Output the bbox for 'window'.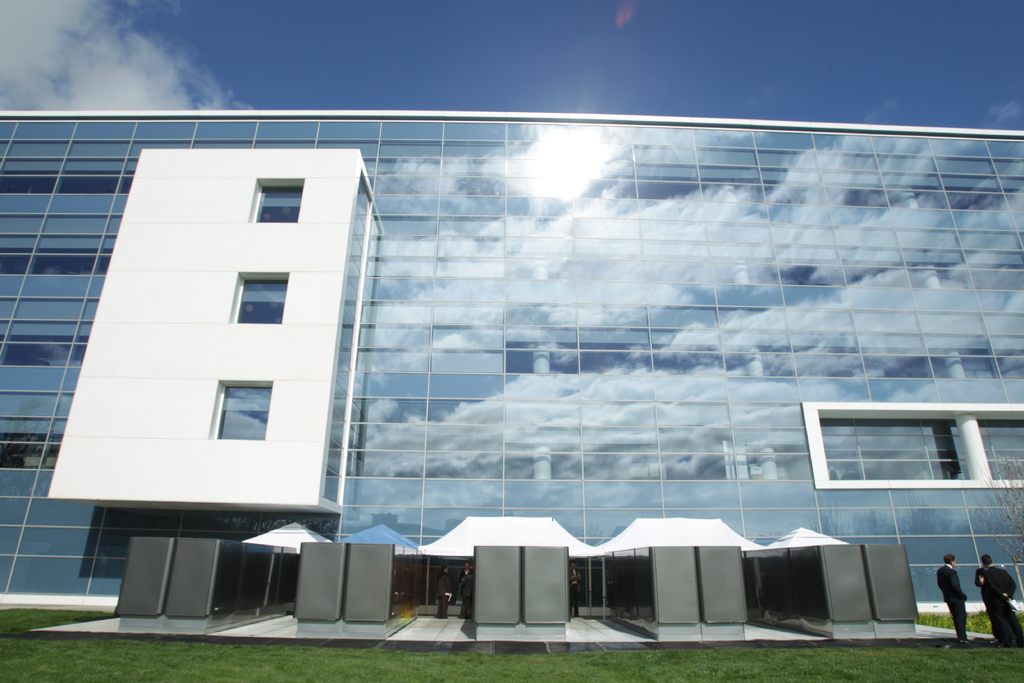
detection(215, 382, 273, 440).
